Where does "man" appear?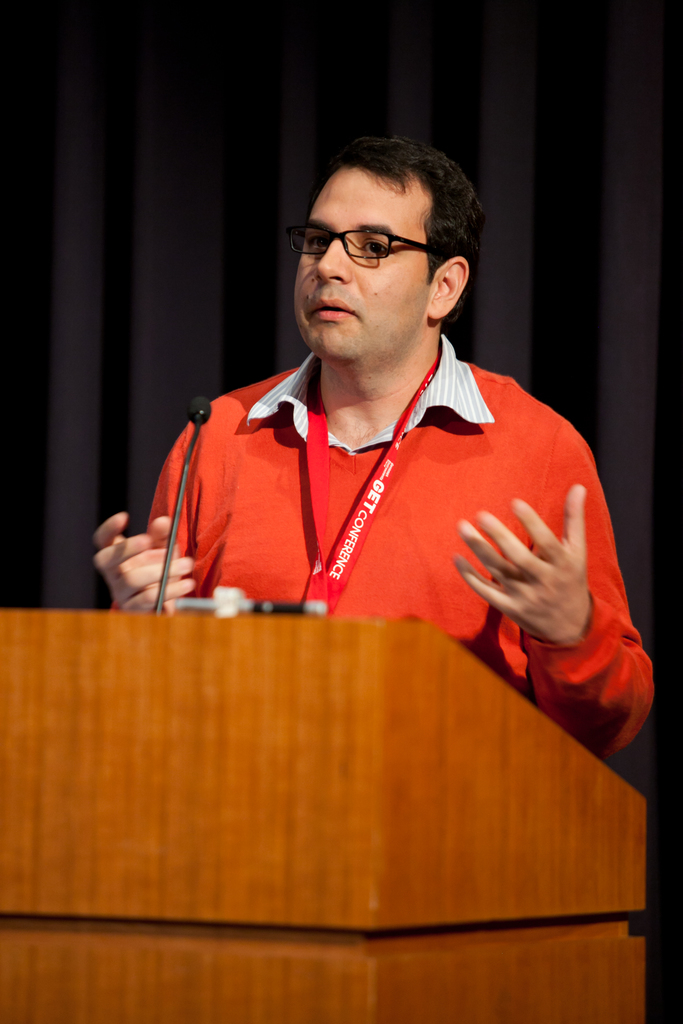
Appears at l=92, t=132, r=657, b=758.
